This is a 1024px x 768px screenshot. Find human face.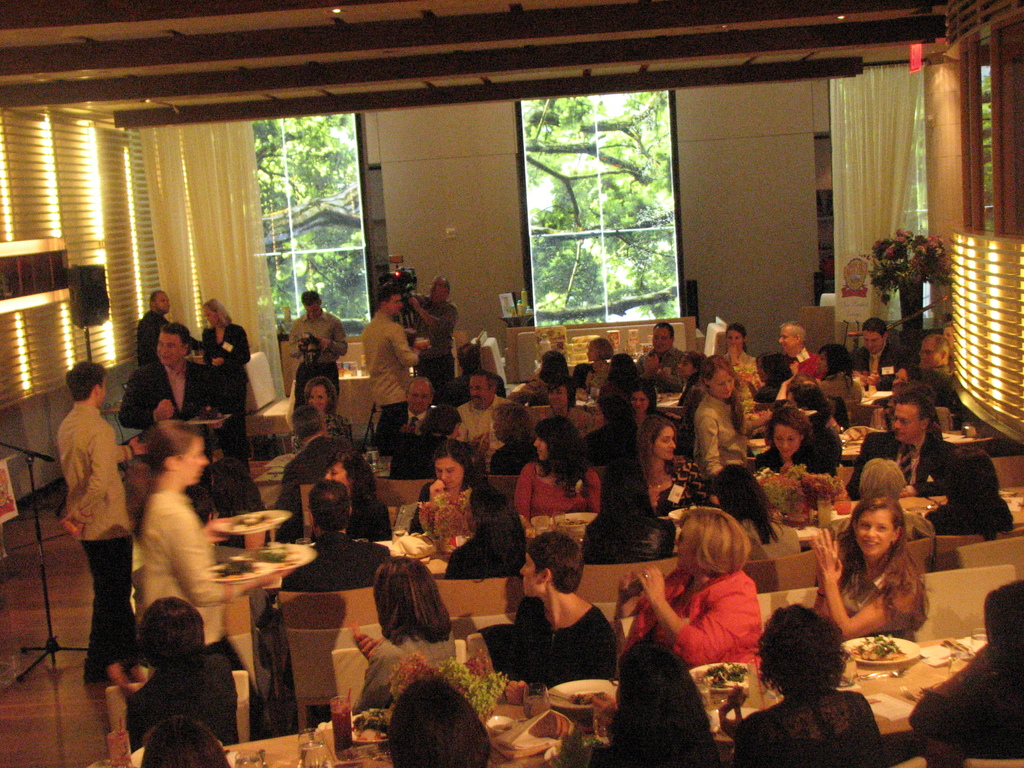
Bounding box: region(728, 331, 744, 347).
